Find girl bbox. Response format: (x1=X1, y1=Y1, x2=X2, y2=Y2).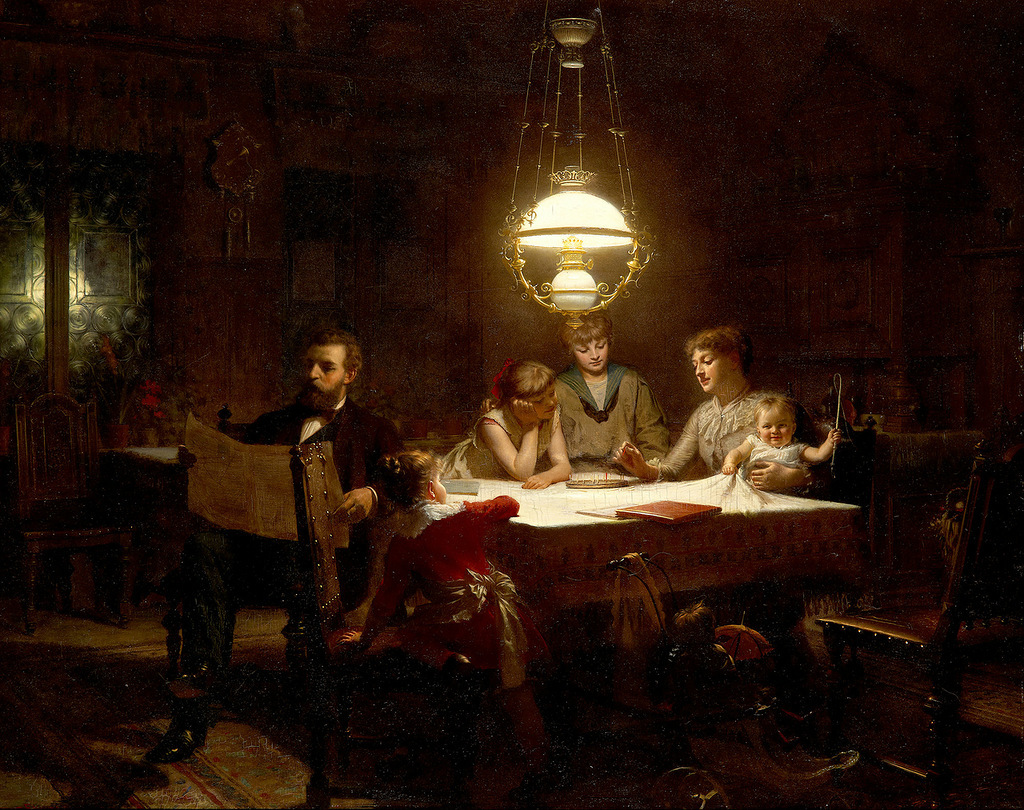
(x1=610, y1=320, x2=774, y2=476).
